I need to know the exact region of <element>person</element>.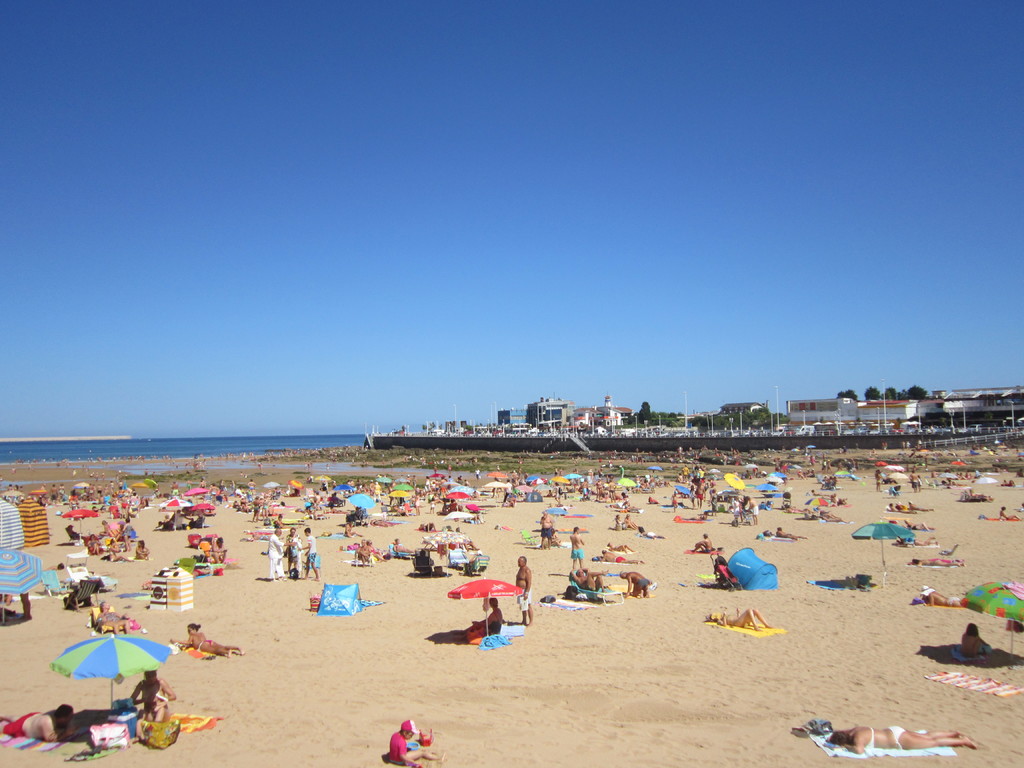
Region: bbox(831, 728, 972, 756).
